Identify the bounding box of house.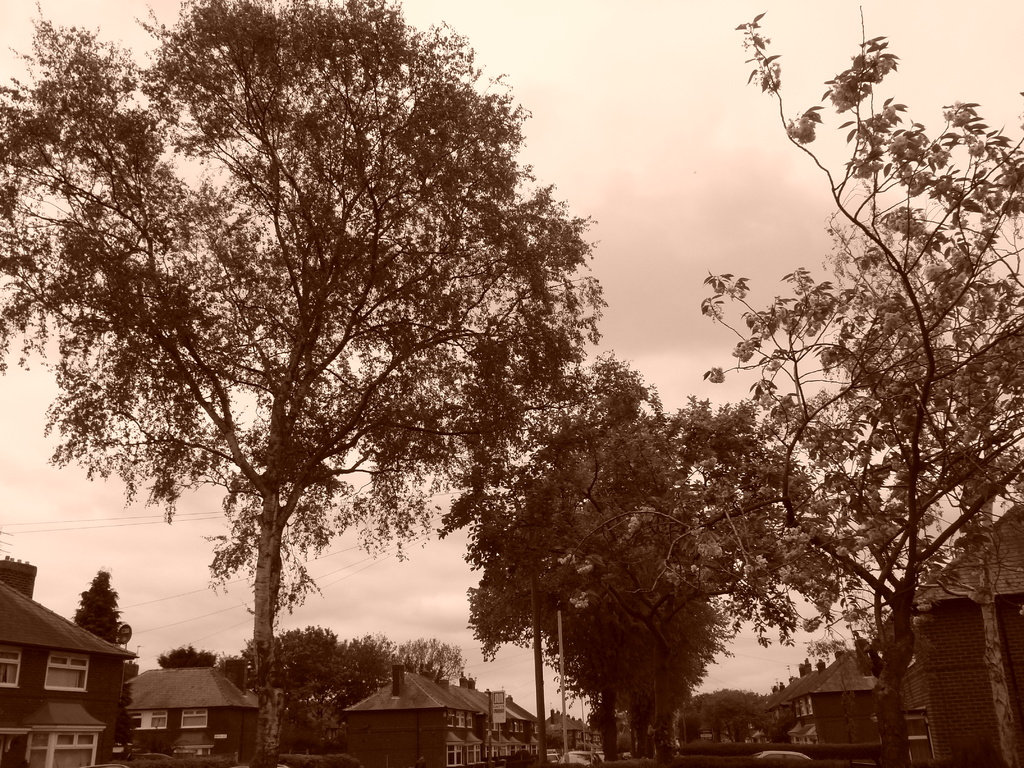
125, 669, 257, 758.
